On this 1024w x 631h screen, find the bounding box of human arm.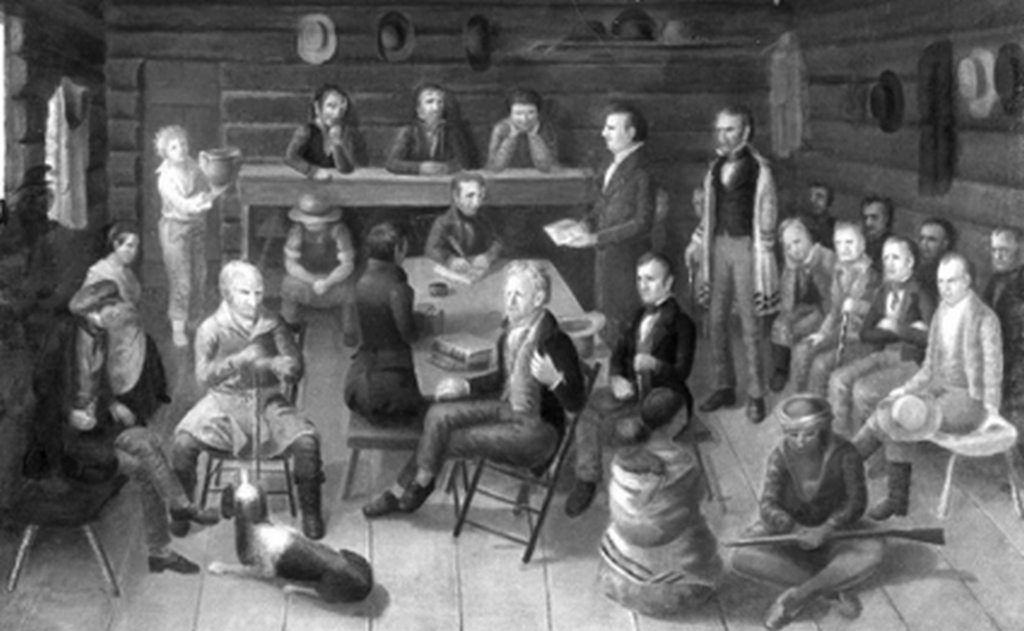
Bounding box: pyautogui.locateOnScreen(263, 314, 312, 383).
